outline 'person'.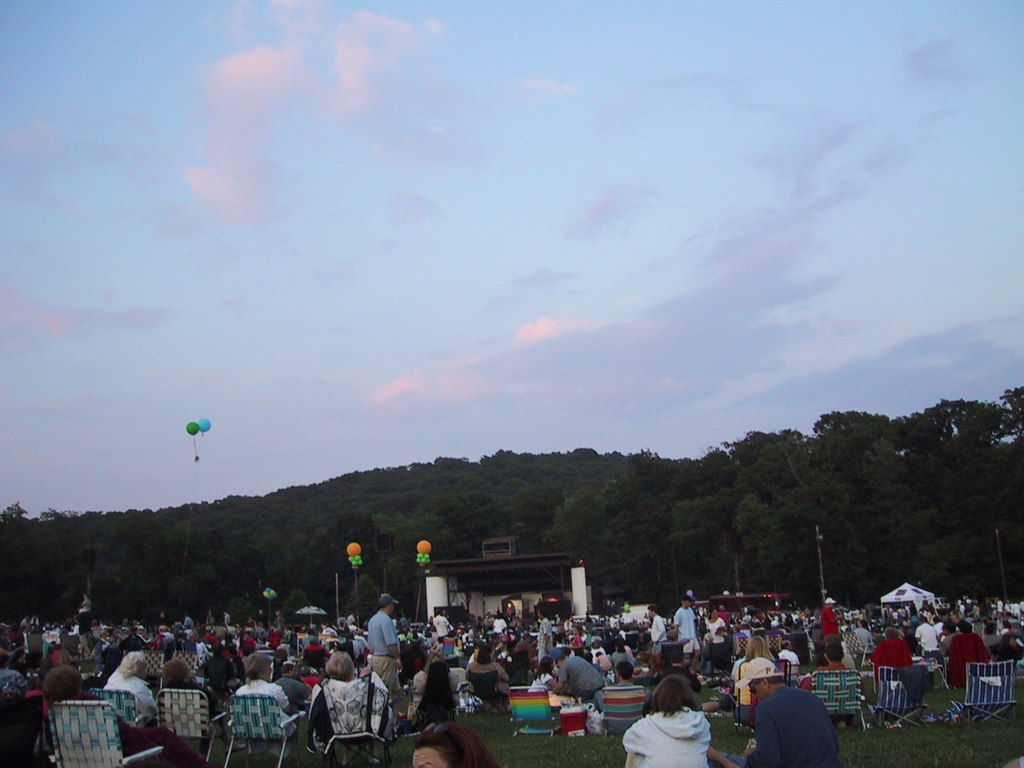
Outline: box(750, 677, 836, 767).
